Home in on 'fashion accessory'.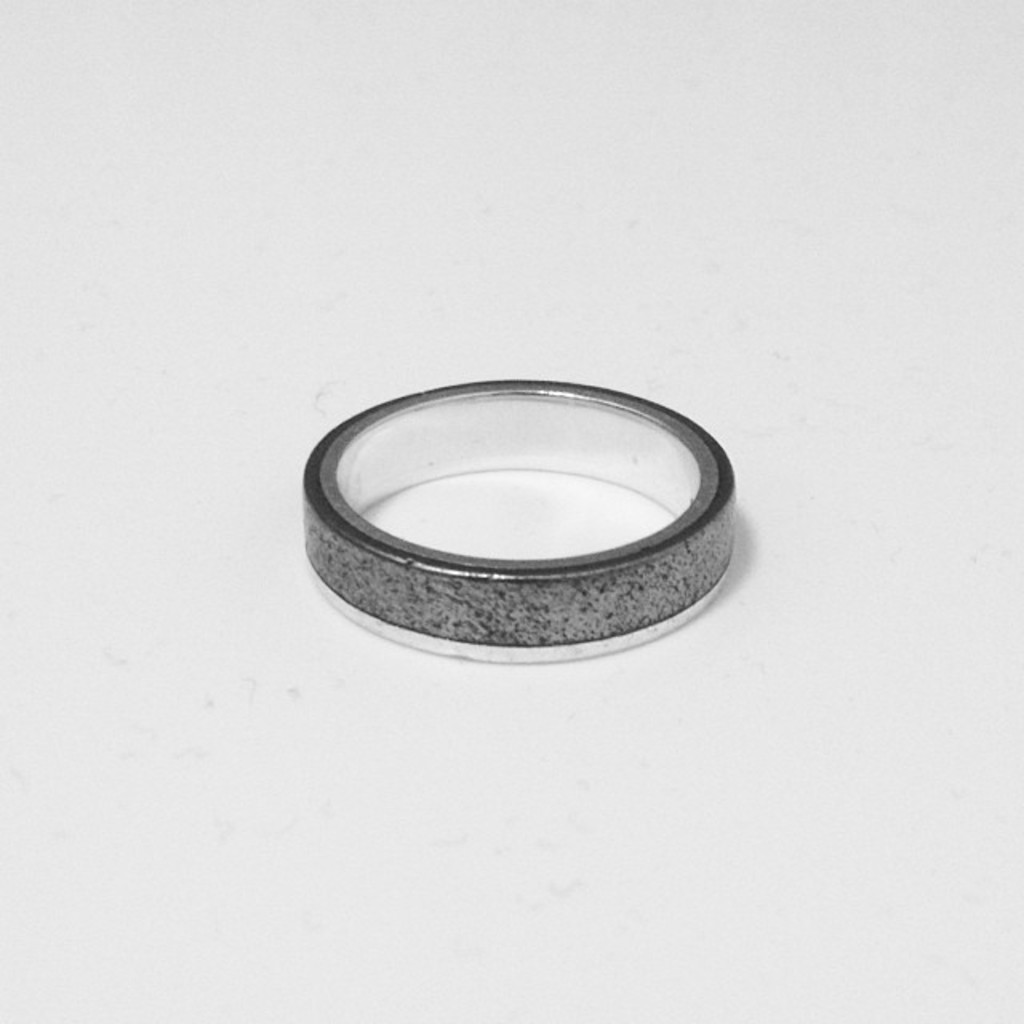
Homed in at <bbox>302, 378, 733, 662</bbox>.
